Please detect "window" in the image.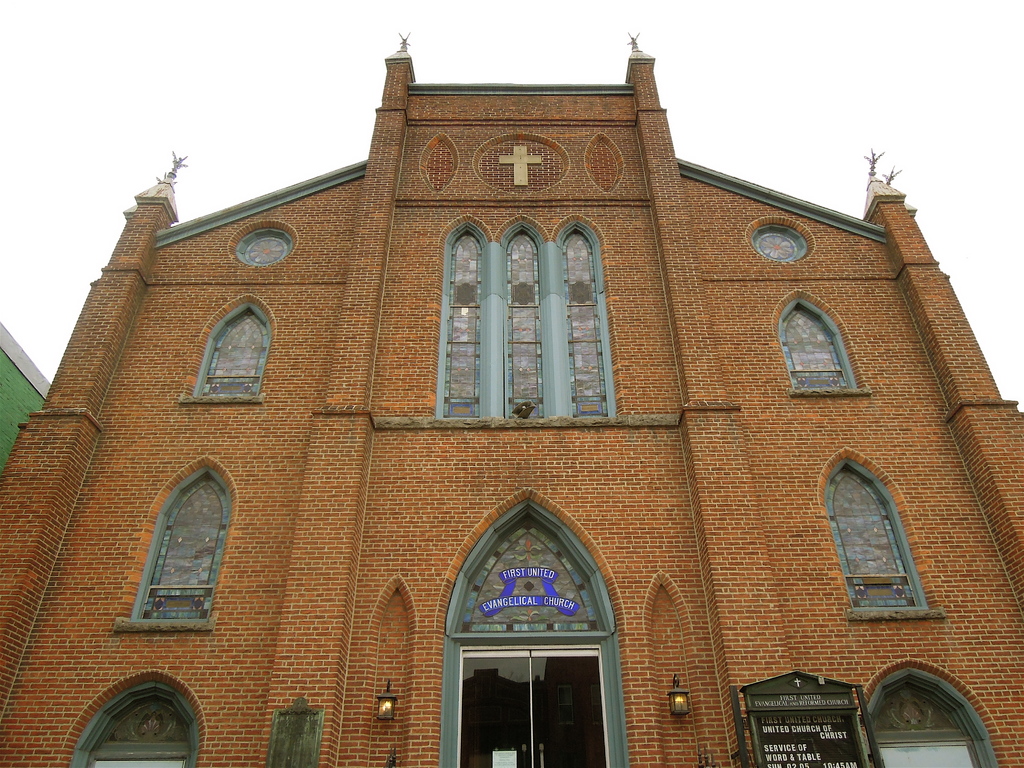
{"left": 188, "top": 300, "right": 271, "bottom": 396}.
